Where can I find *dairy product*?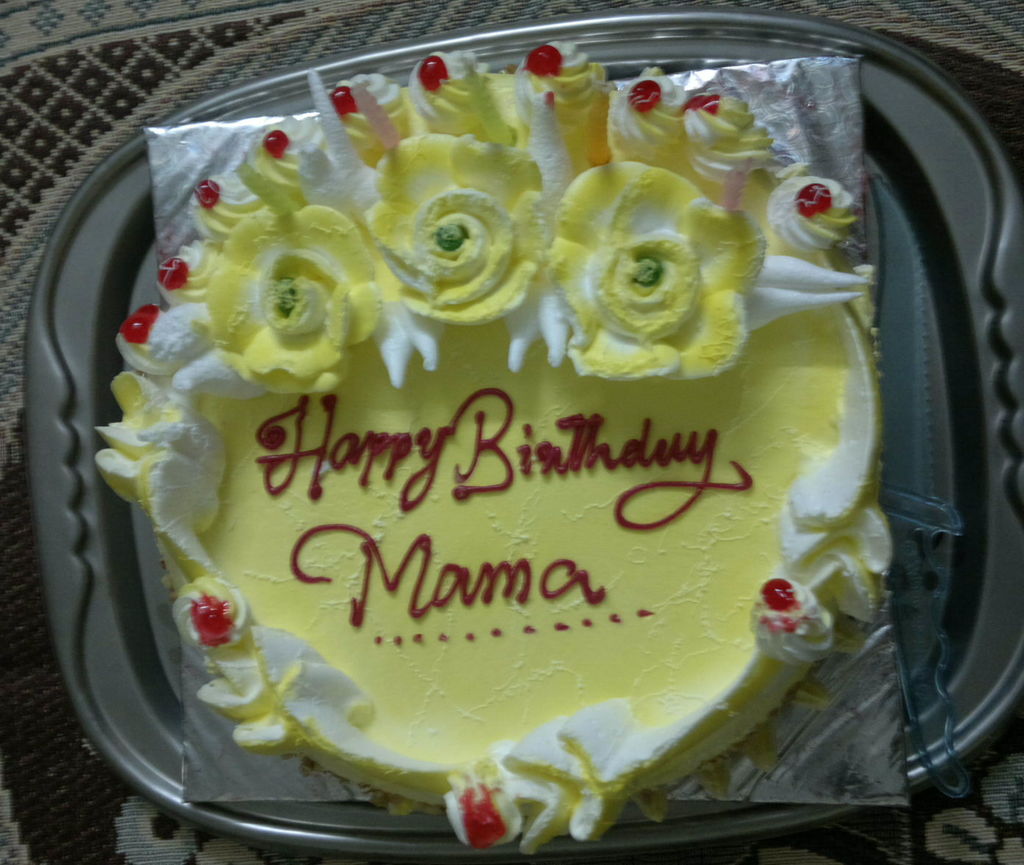
You can find it at left=137, top=77, right=880, bottom=825.
